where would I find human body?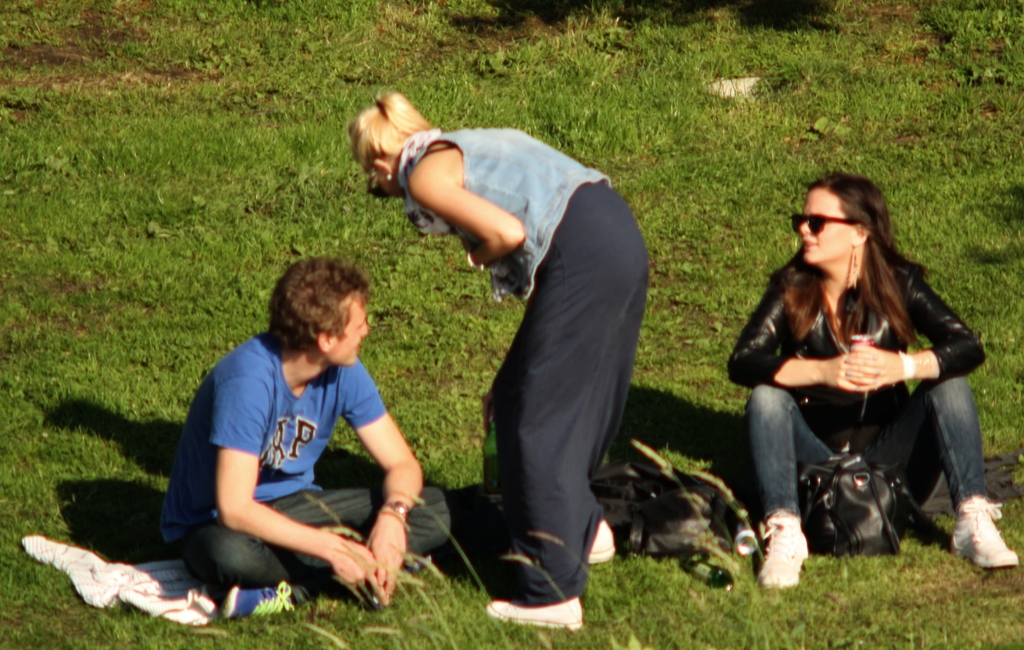
At [724,175,992,589].
